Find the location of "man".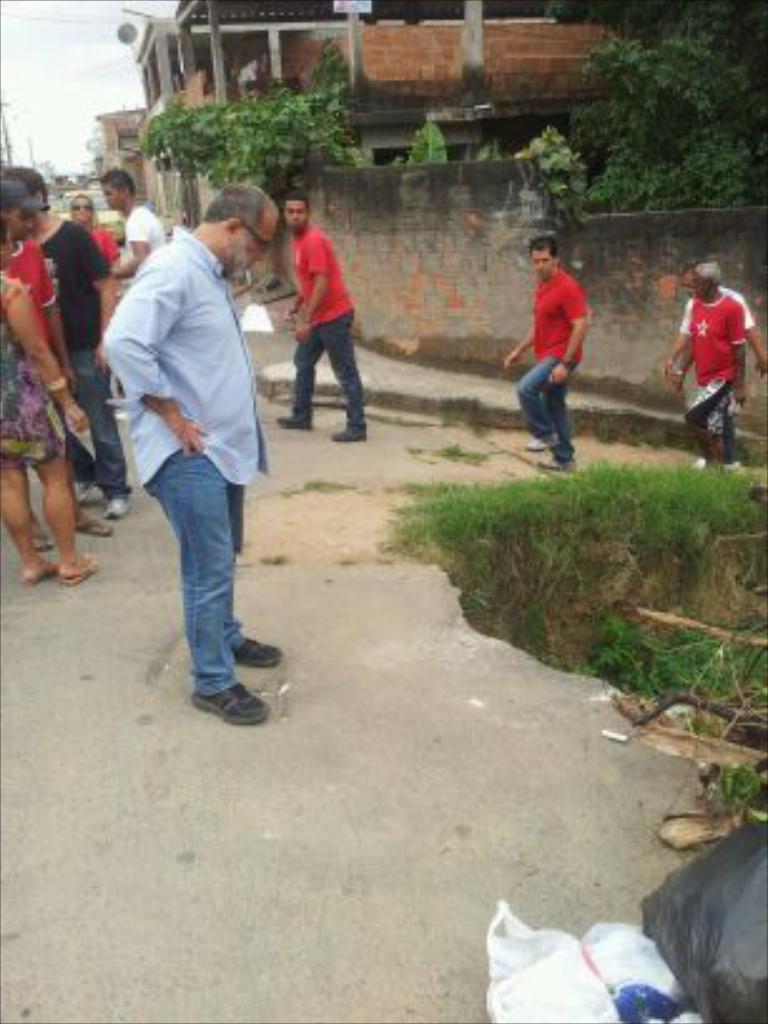
Location: BBox(497, 233, 597, 467).
